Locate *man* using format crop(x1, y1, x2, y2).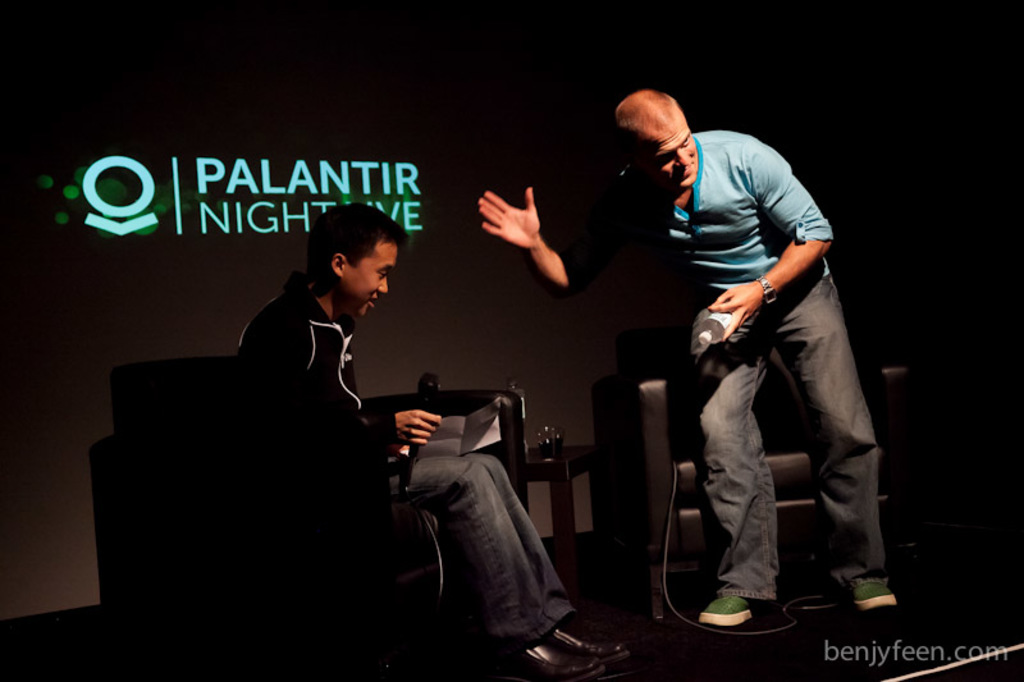
crop(239, 203, 632, 681).
